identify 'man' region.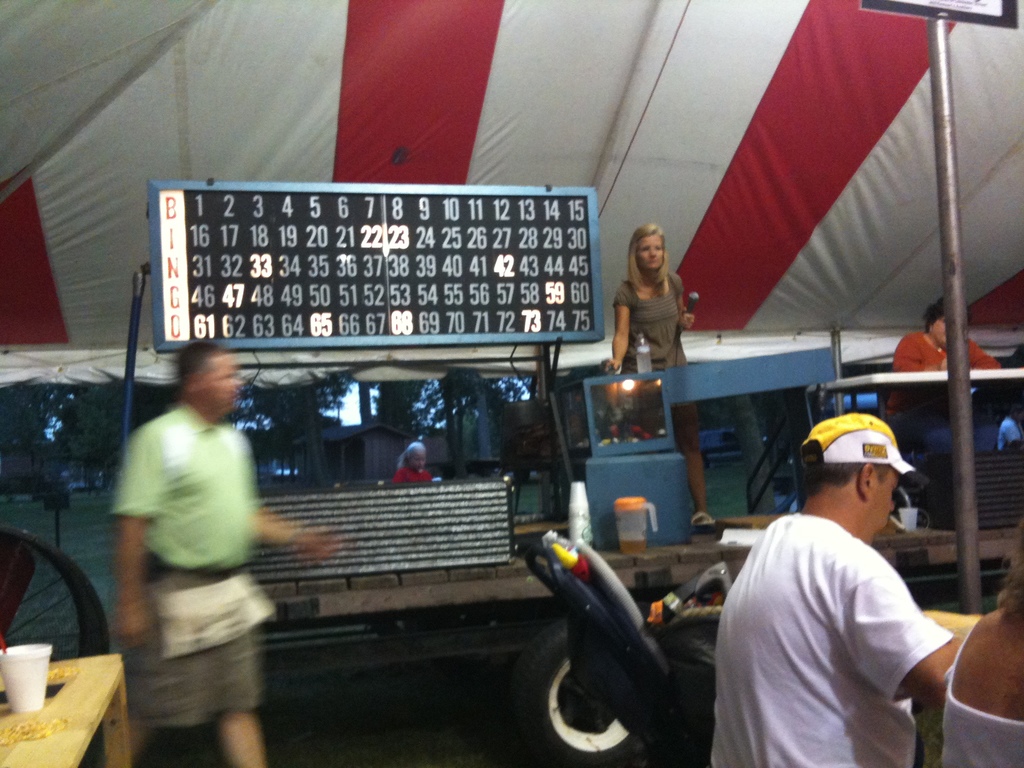
Region: (x1=100, y1=340, x2=340, y2=767).
